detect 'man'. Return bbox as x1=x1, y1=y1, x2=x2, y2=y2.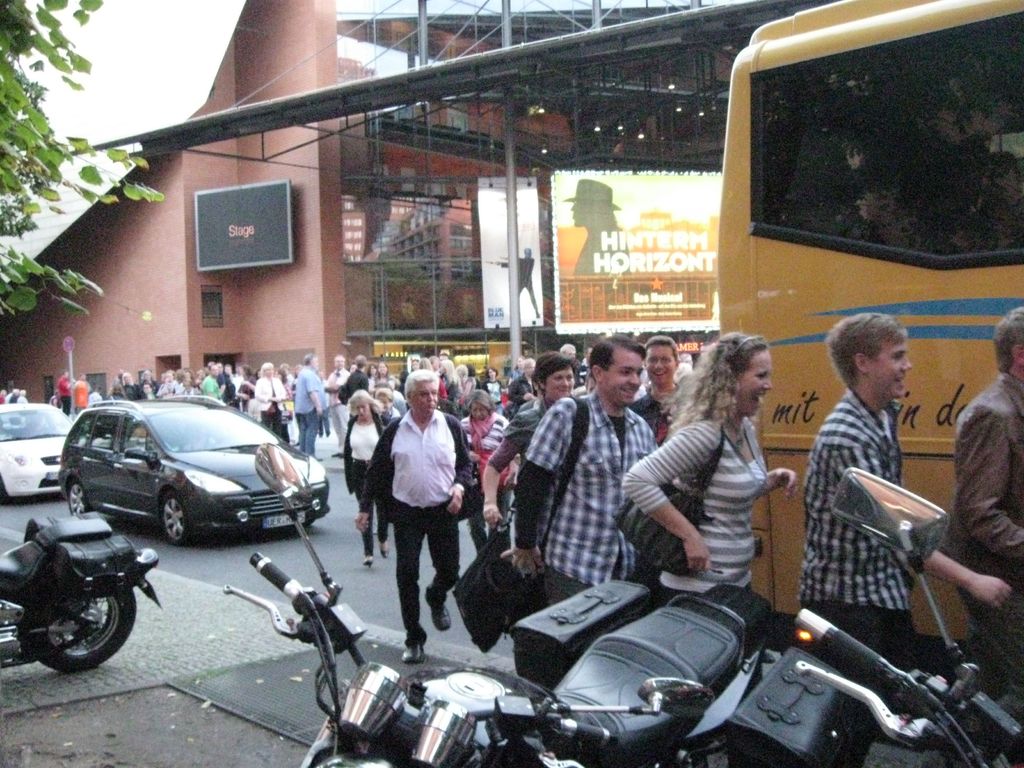
x1=680, y1=352, x2=695, y2=365.
